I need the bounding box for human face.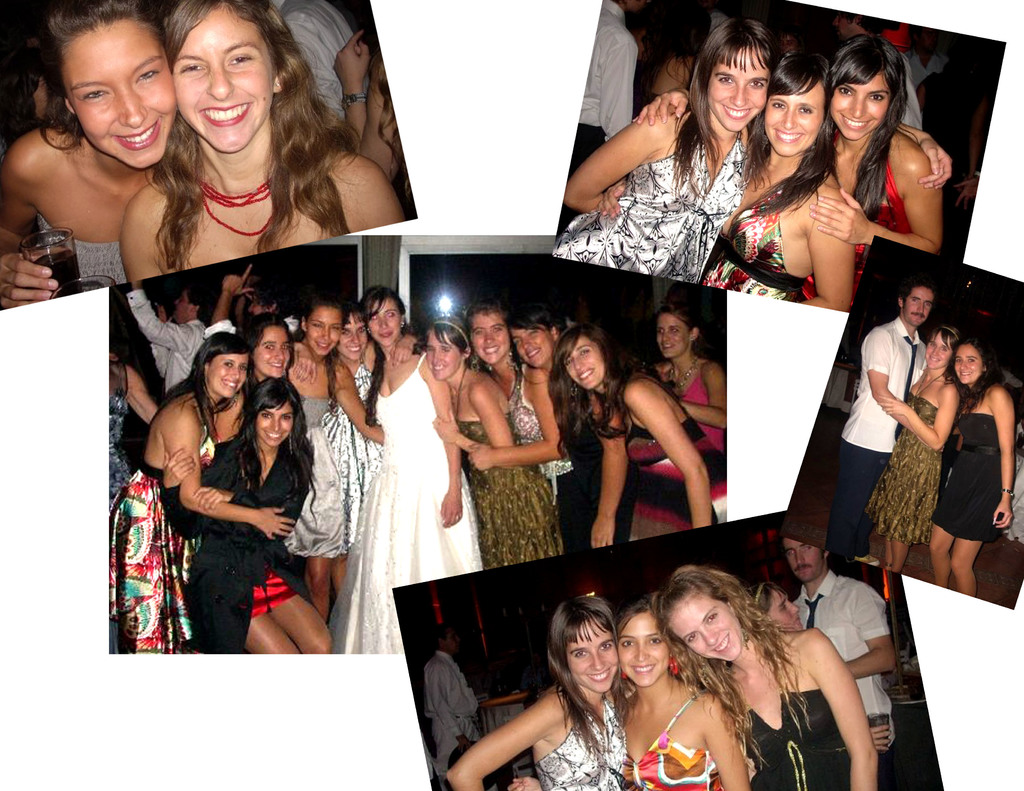
Here it is: {"x1": 832, "y1": 78, "x2": 885, "y2": 140}.
